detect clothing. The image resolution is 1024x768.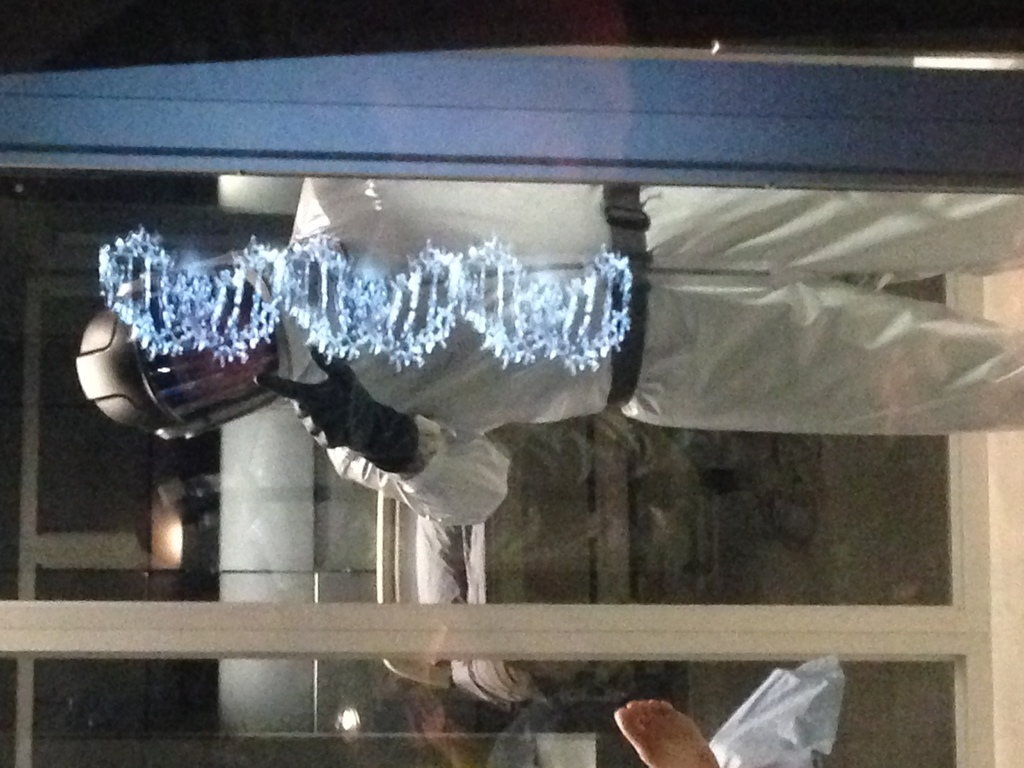
{"left": 275, "top": 172, "right": 1023, "bottom": 531}.
